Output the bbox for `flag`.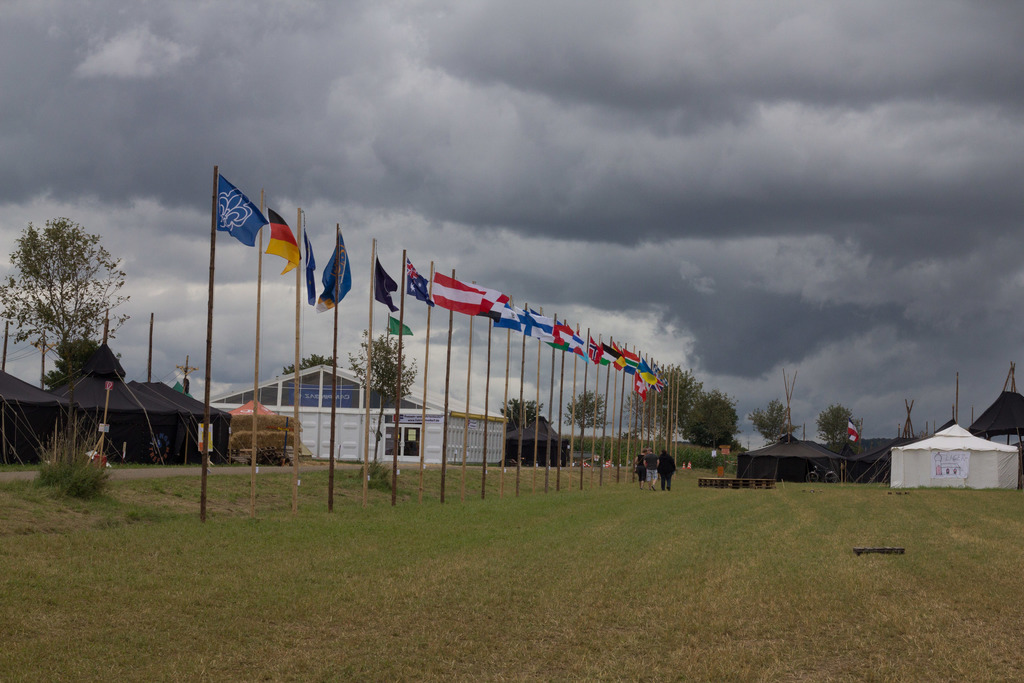
<bbox>307, 213, 326, 308</bbox>.
